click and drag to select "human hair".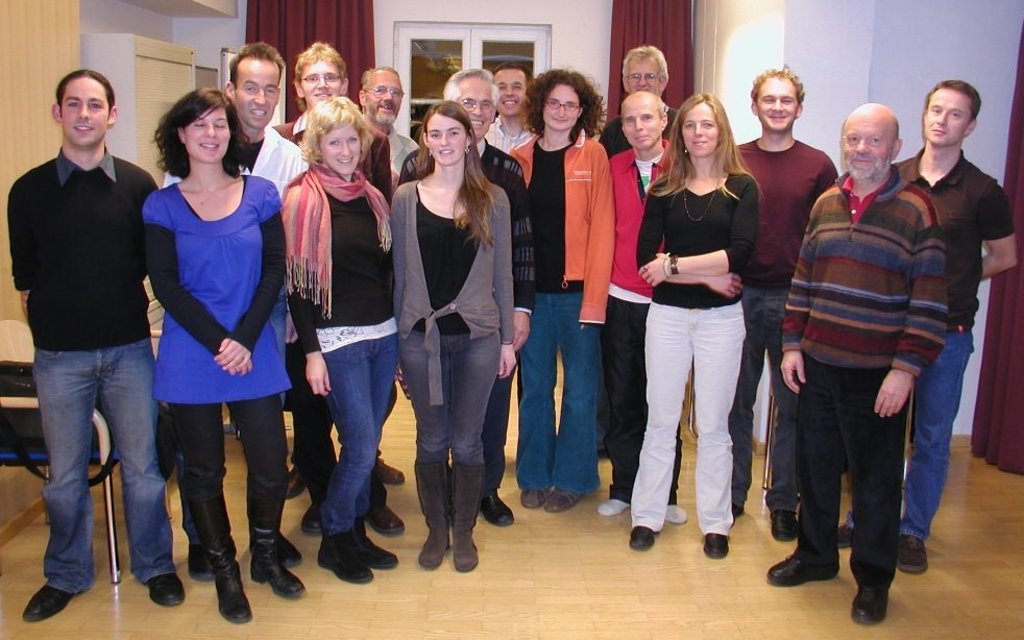
Selection: x1=297 y1=95 x2=379 y2=169.
